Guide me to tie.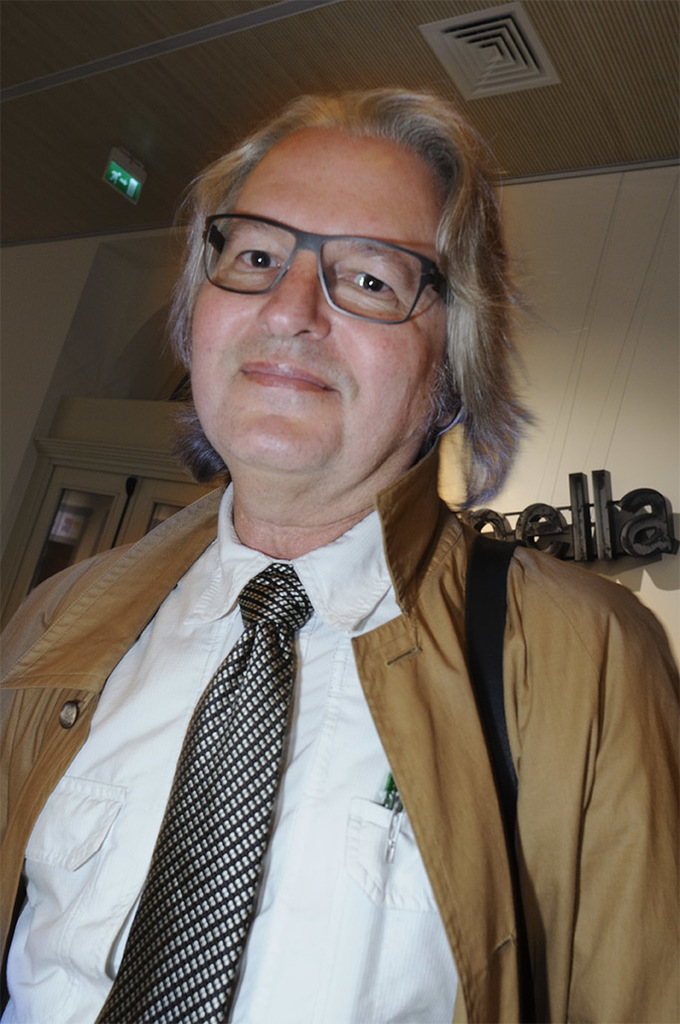
Guidance: detection(95, 564, 312, 1023).
